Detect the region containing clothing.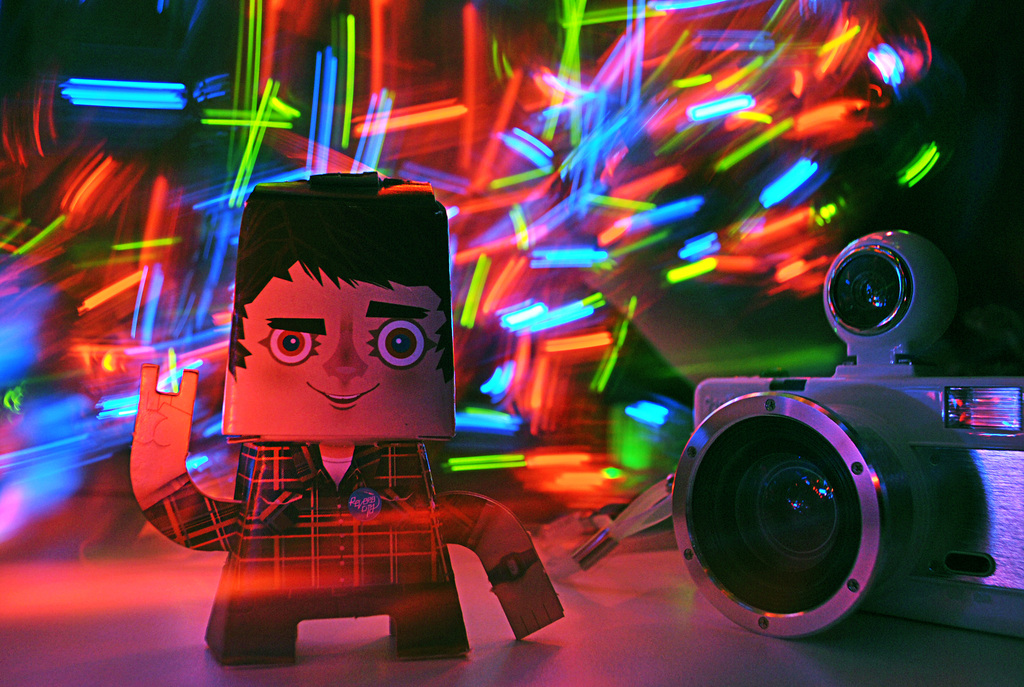
[x1=140, y1=434, x2=454, y2=594].
